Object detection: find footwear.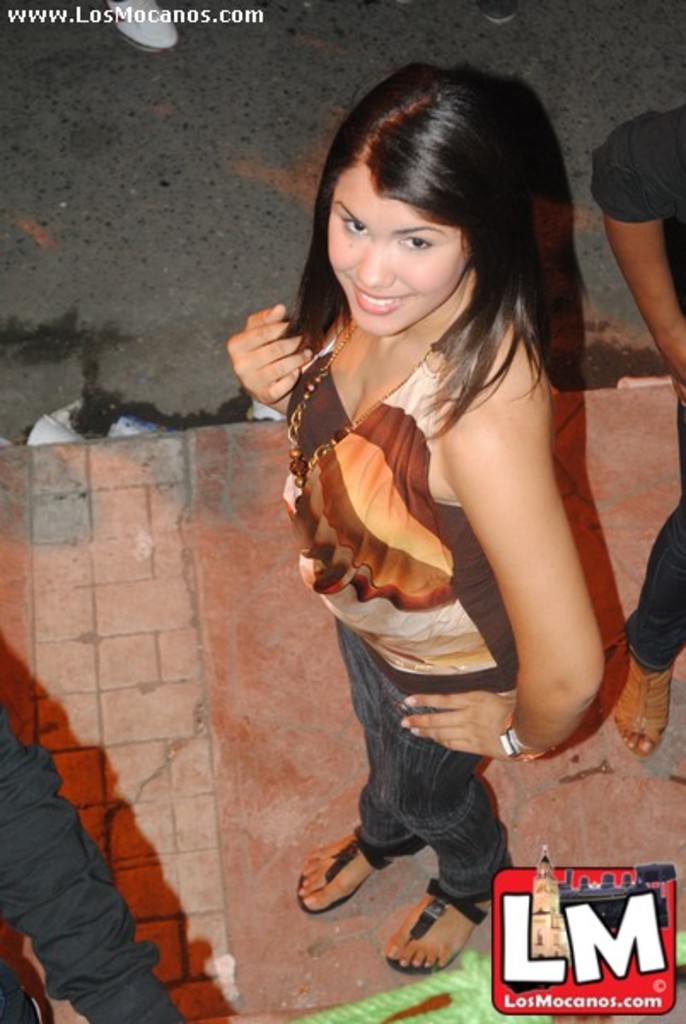
[401,898,483,971].
